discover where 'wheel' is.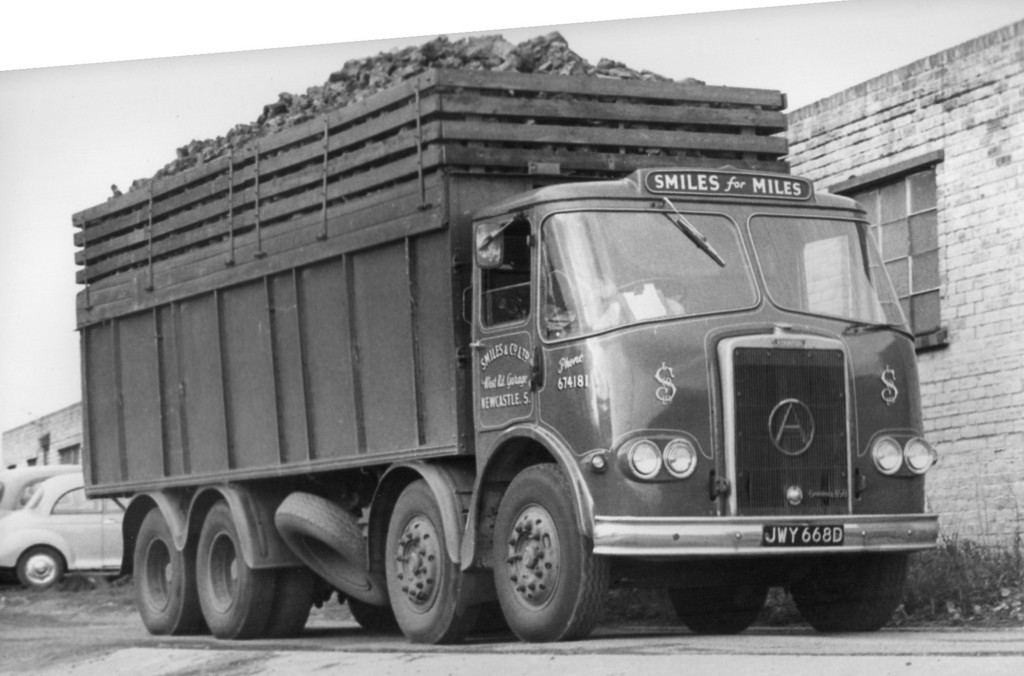
Discovered at Rect(589, 272, 689, 311).
